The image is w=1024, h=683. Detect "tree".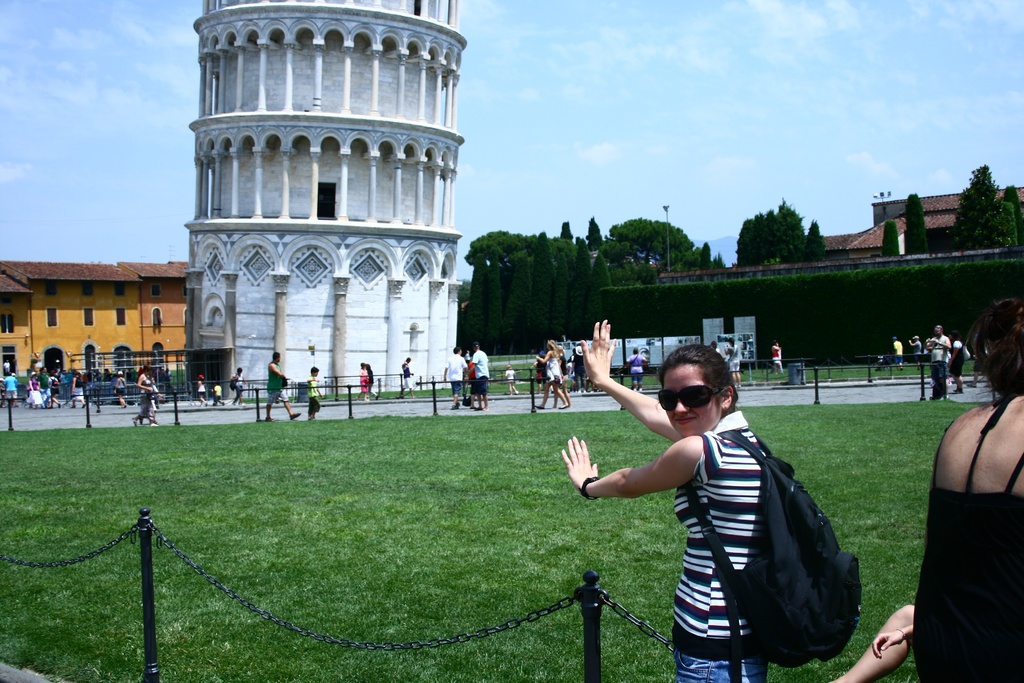
Detection: (x1=875, y1=211, x2=900, y2=254).
